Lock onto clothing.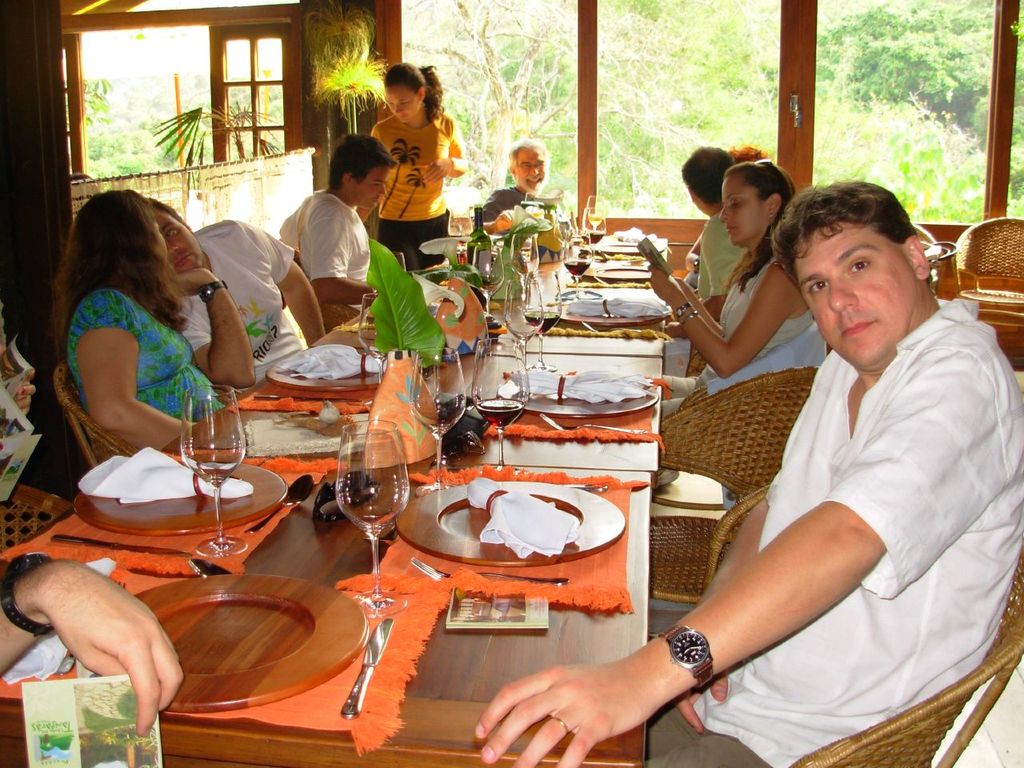
Locked: Rect(370, 107, 462, 275).
